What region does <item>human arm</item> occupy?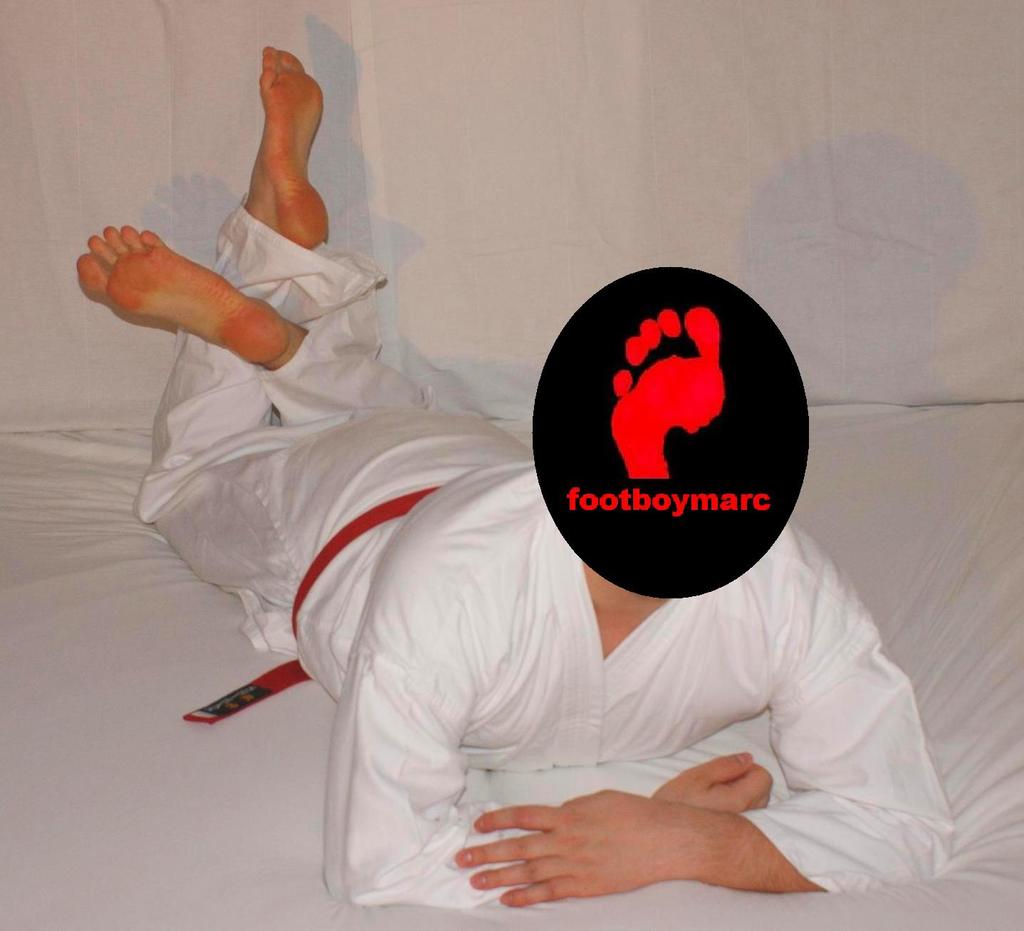
bbox(318, 532, 785, 919).
